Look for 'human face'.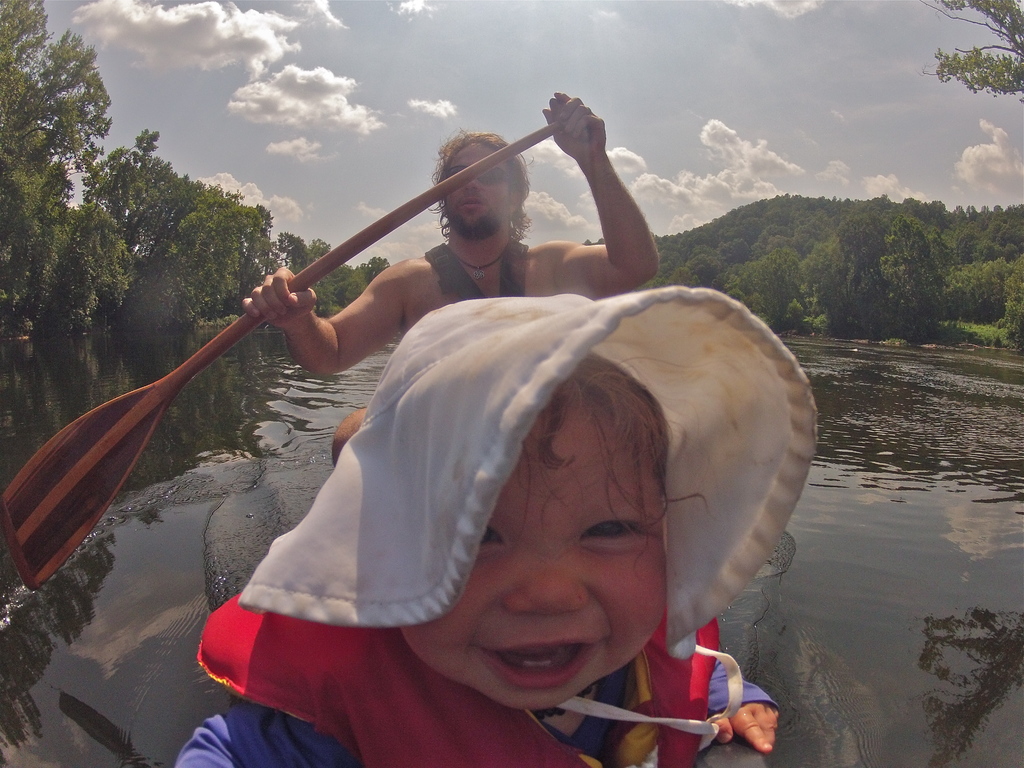
Found: bbox=(404, 400, 667, 709).
